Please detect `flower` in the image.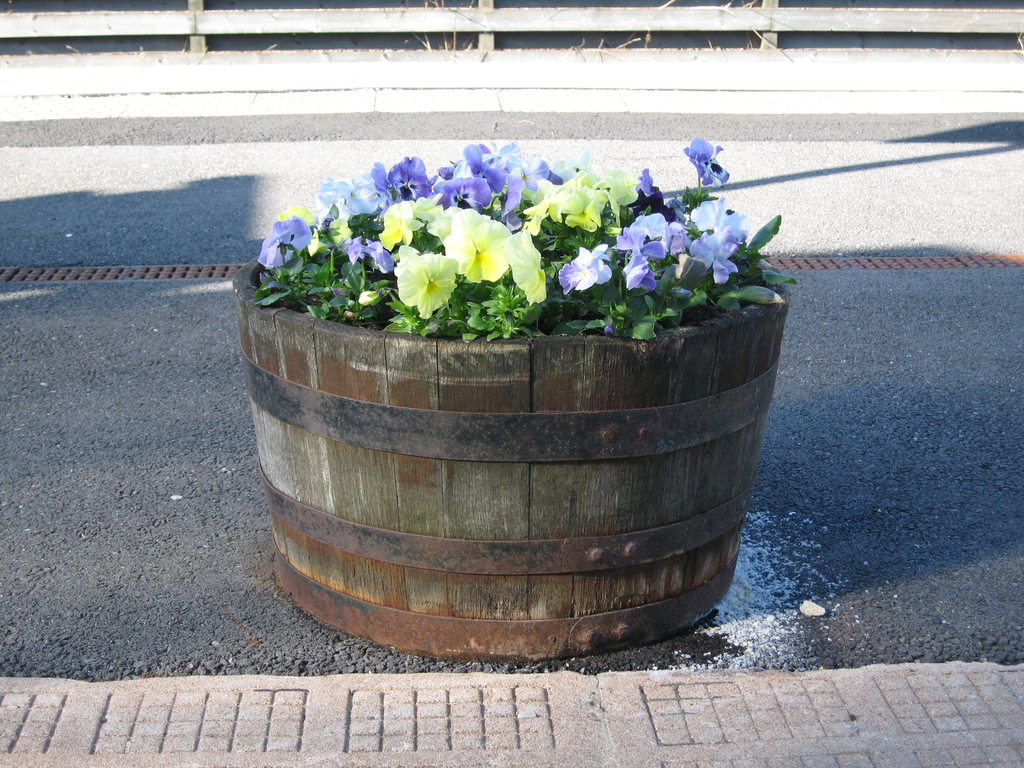
515, 152, 551, 192.
